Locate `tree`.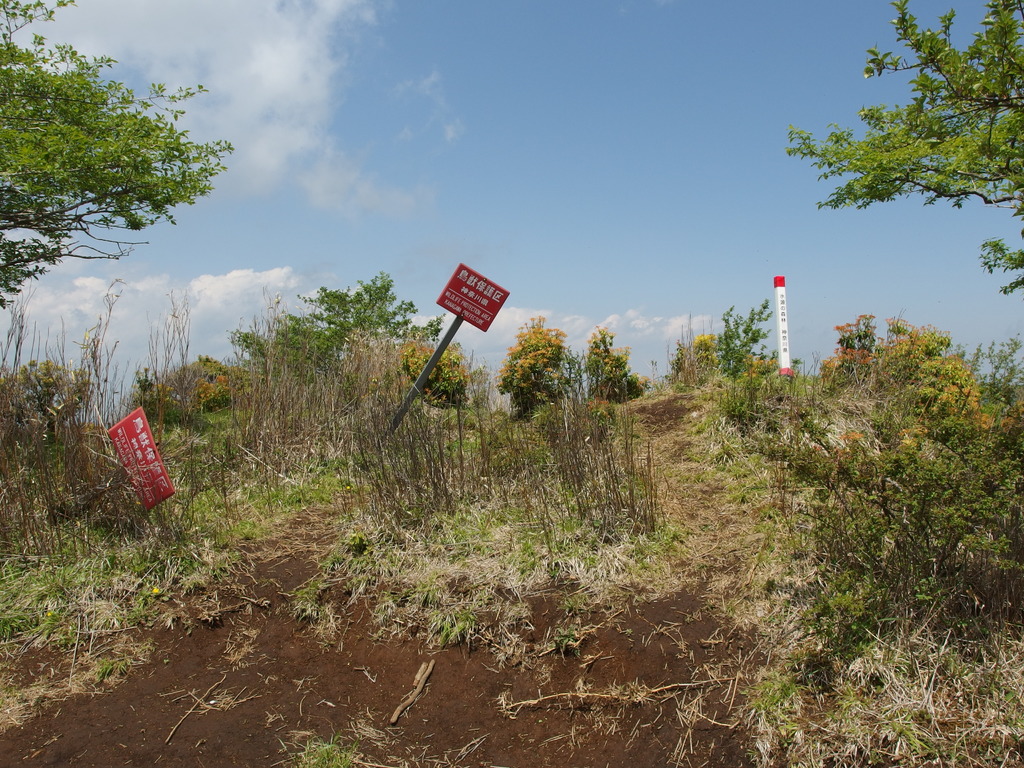
Bounding box: [394,337,465,415].
